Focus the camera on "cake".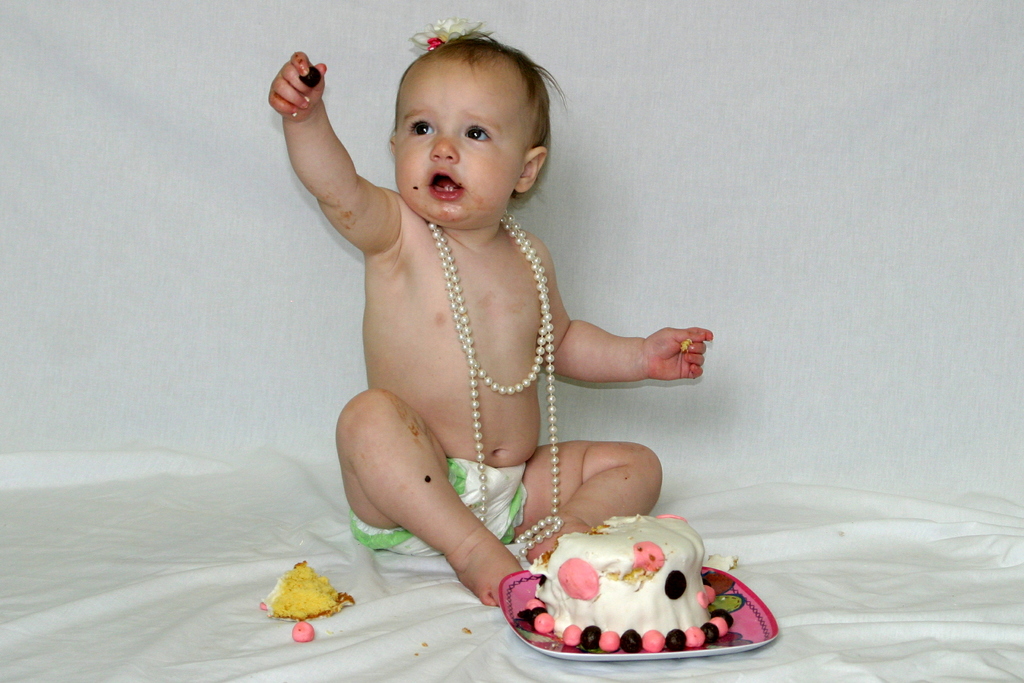
Focus region: {"left": 530, "top": 511, "right": 707, "bottom": 639}.
